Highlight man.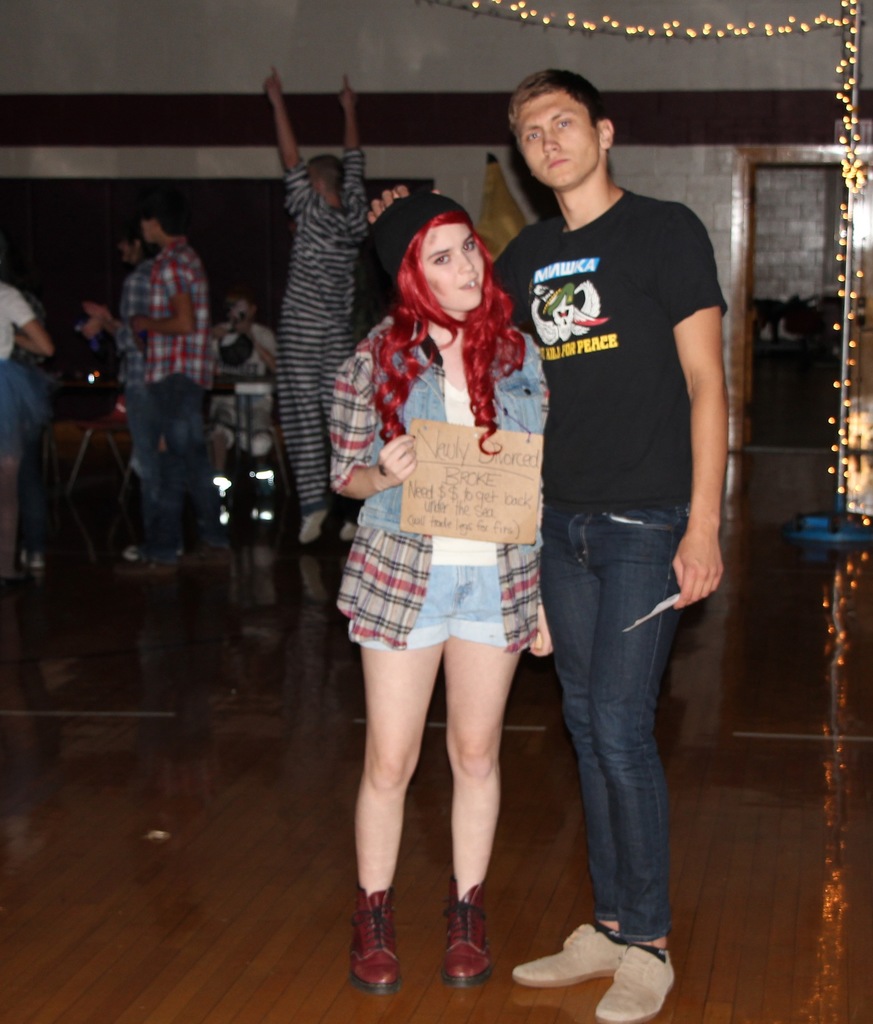
Highlighted region: <bbox>134, 200, 212, 581</bbox>.
